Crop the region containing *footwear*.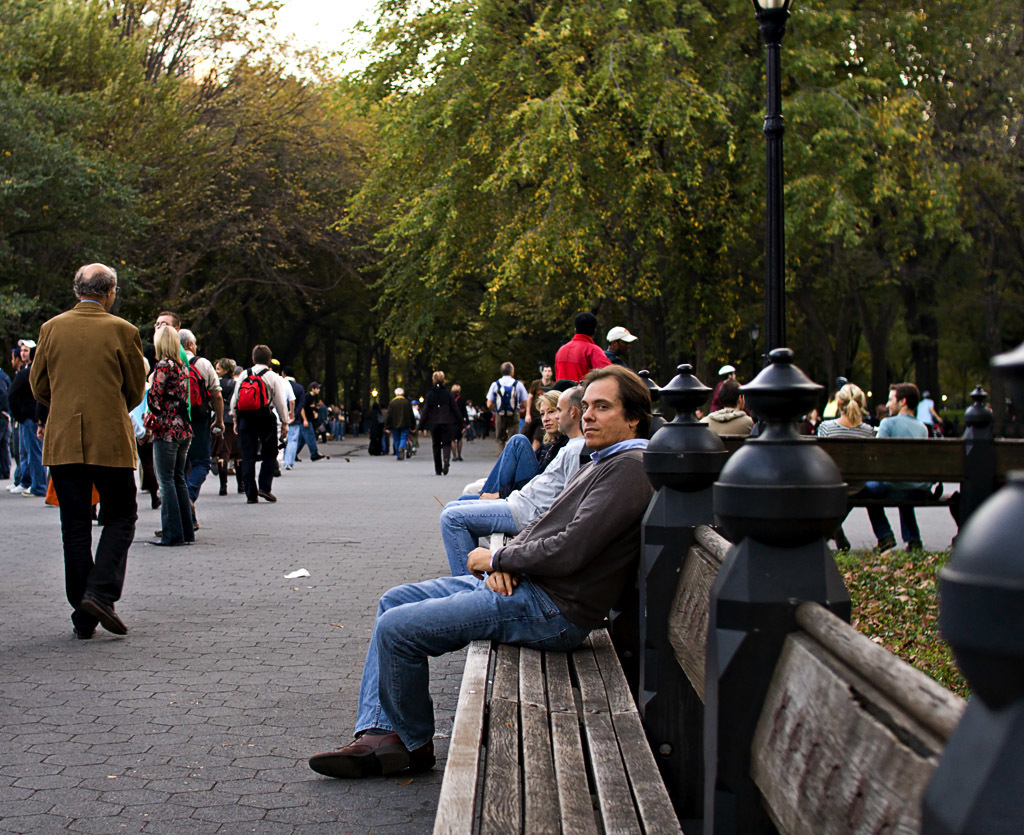
Crop region: <bbox>153, 528, 163, 540</bbox>.
